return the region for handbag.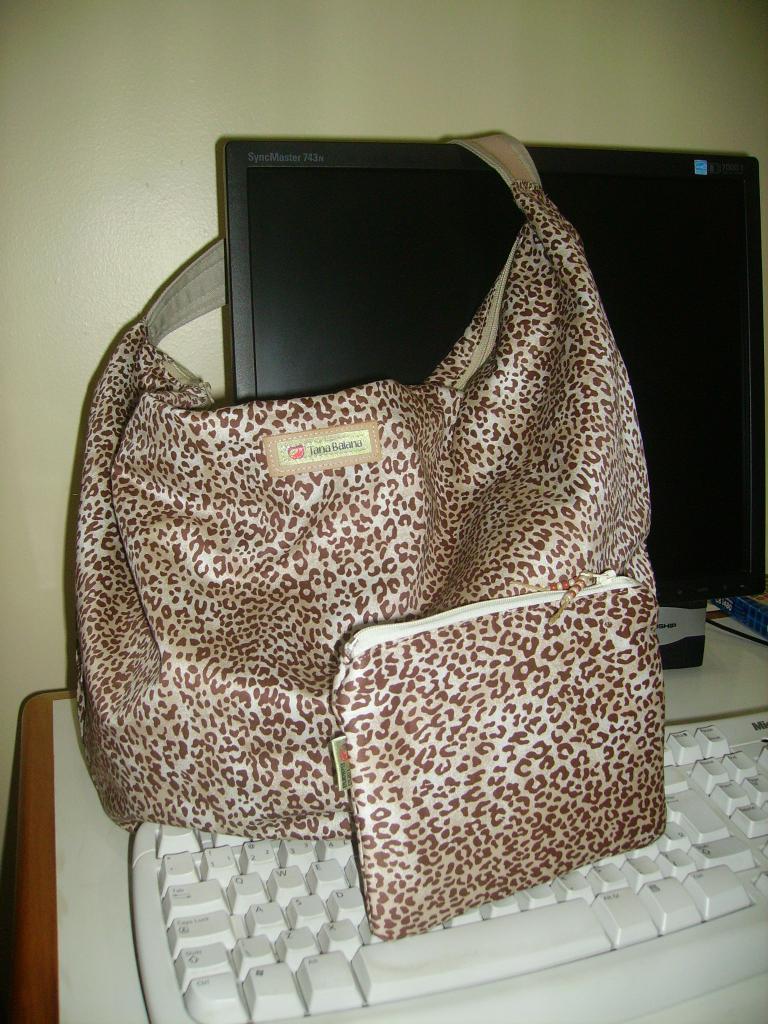
rect(68, 120, 673, 942).
